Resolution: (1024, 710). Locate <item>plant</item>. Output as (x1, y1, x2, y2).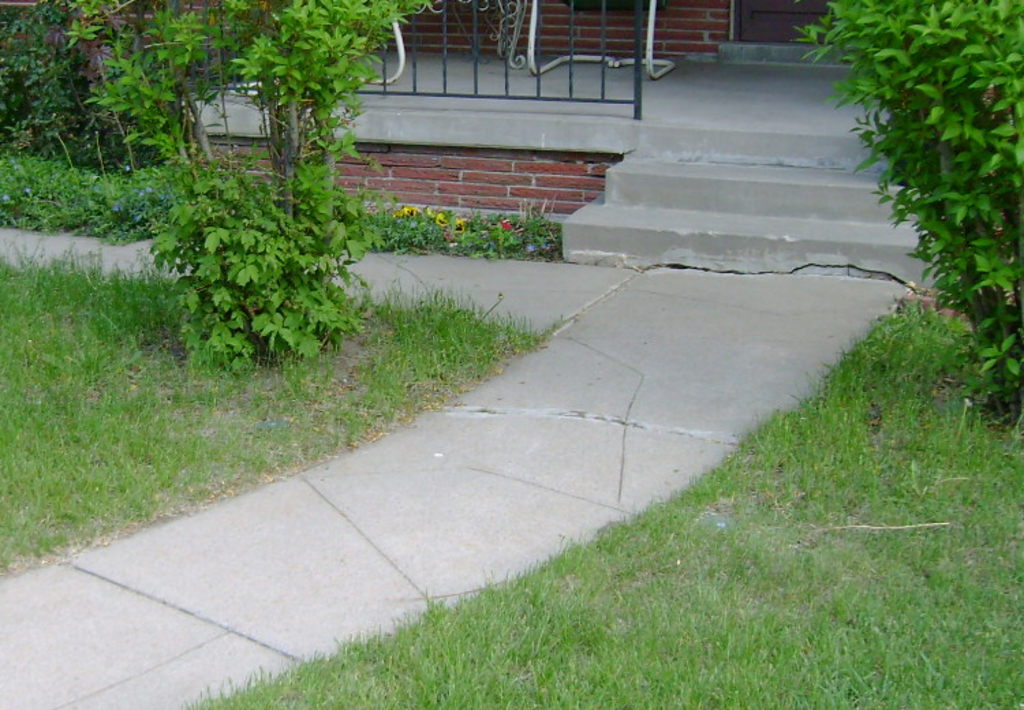
(131, 156, 358, 378).
